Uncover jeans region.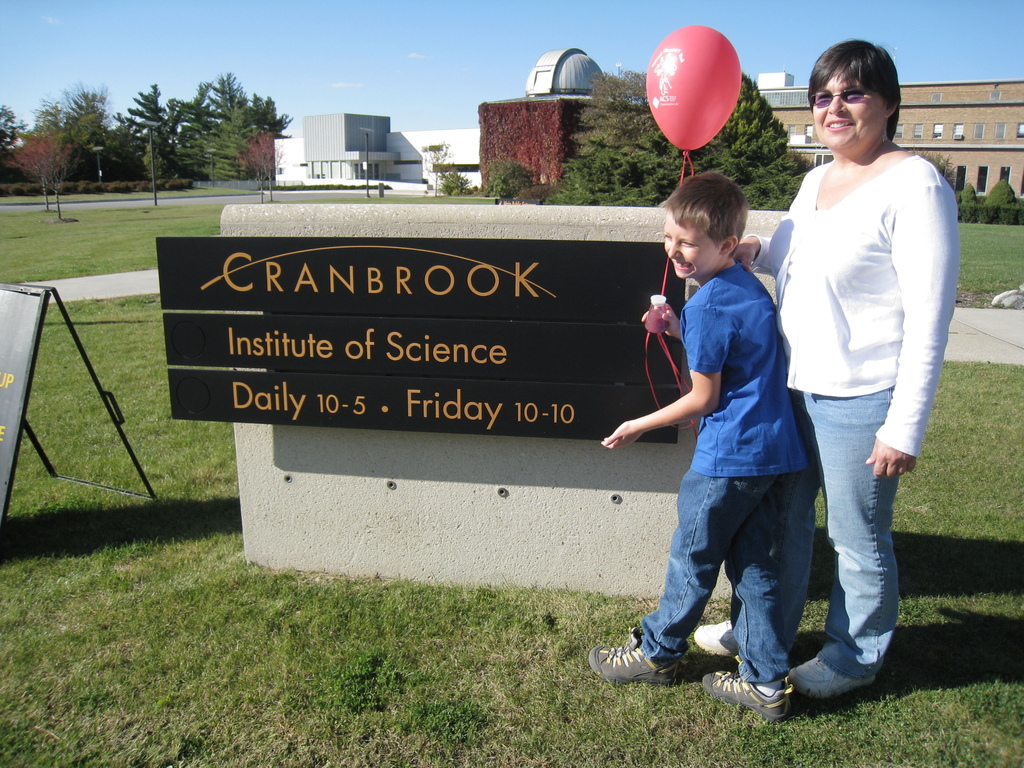
Uncovered: 638/472/792/688.
